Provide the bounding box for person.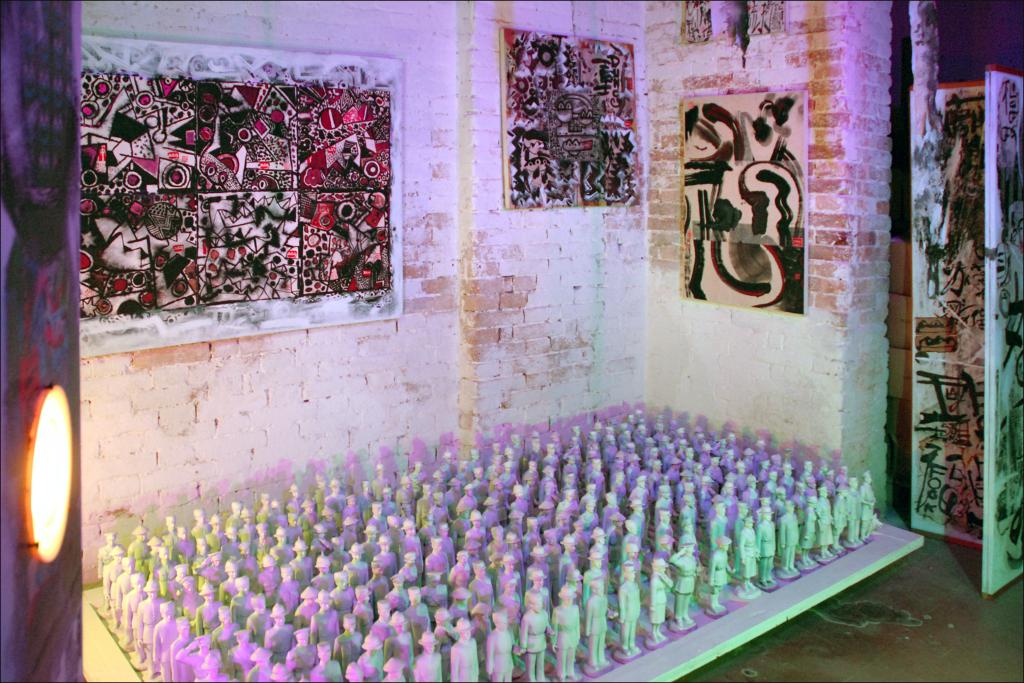
{"left": 759, "top": 508, "right": 777, "bottom": 586}.
